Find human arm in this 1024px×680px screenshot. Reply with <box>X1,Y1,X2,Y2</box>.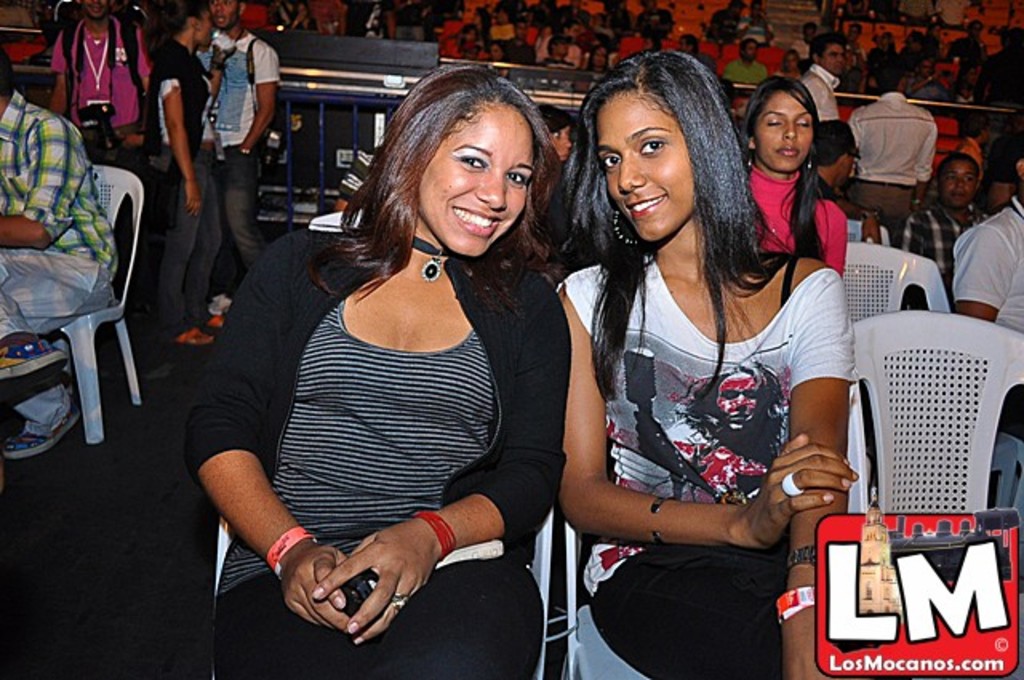
<box>950,226,1021,318</box>.
